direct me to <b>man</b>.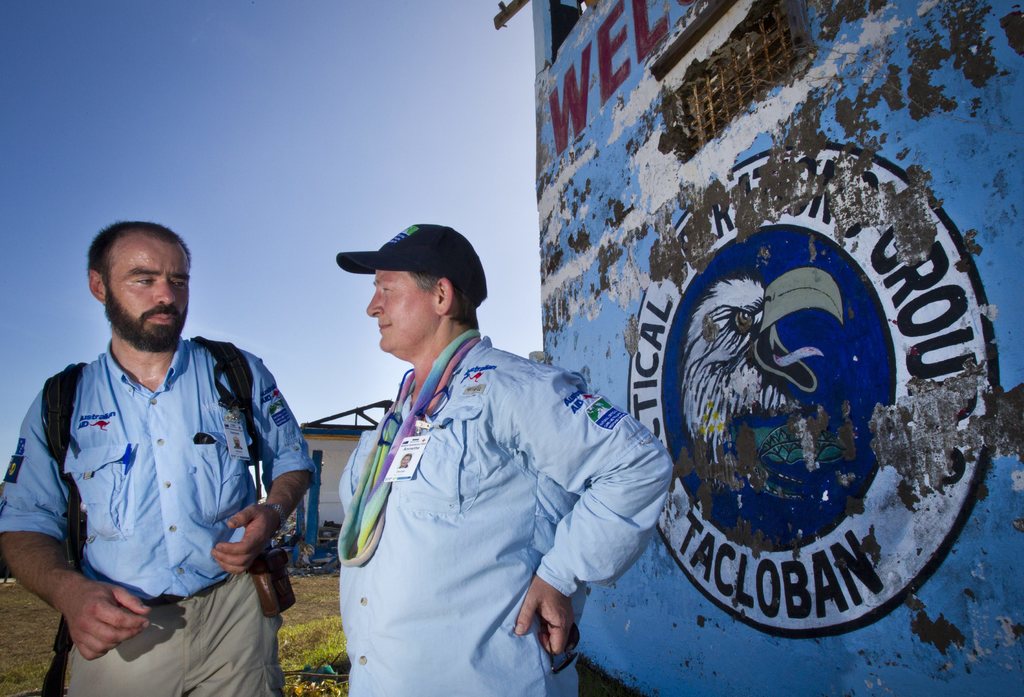
Direction: <region>298, 222, 632, 696</region>.
